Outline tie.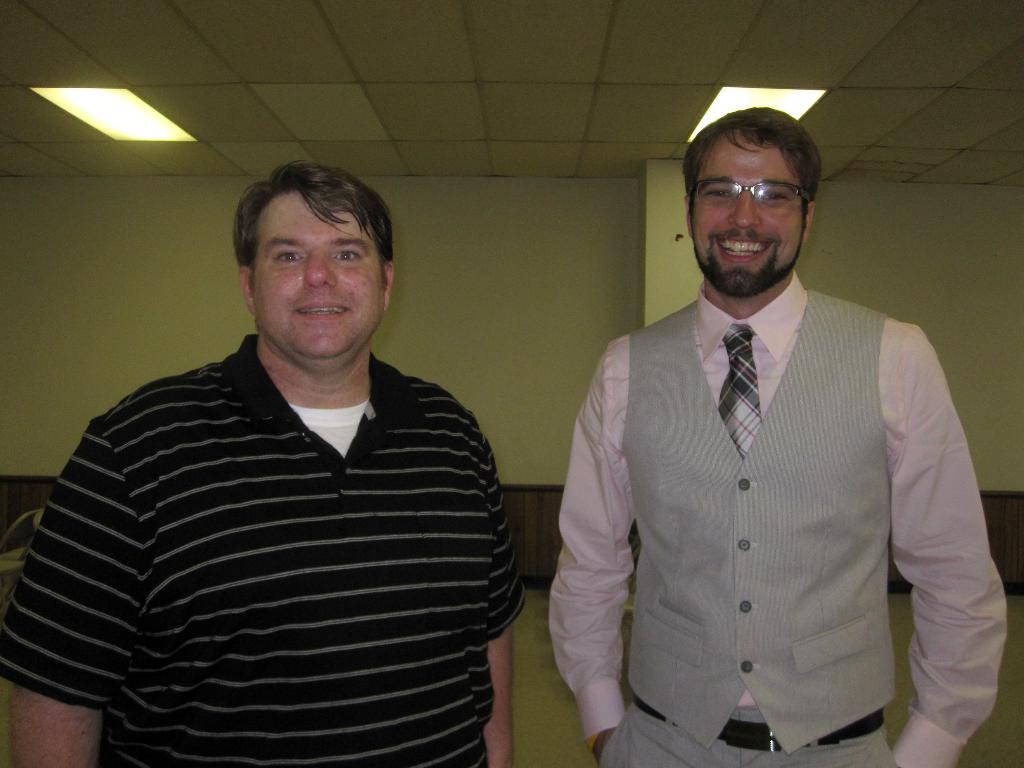
Outline: (x1=715, y1=325, x2=764, y2=463).
